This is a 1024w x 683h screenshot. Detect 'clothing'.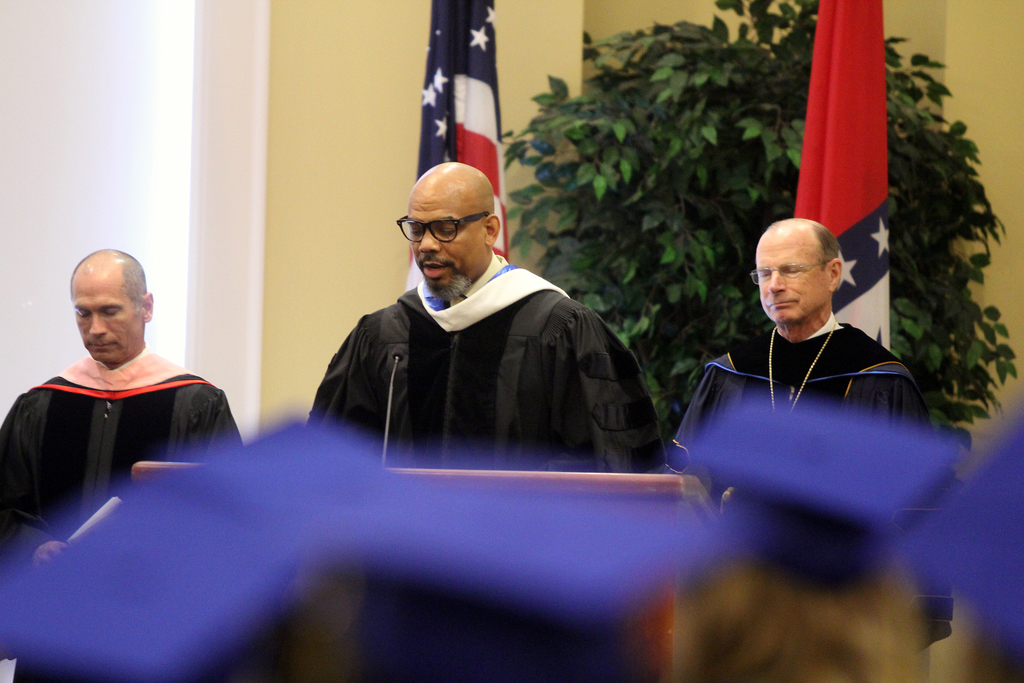
675, 315, 954, 650.
